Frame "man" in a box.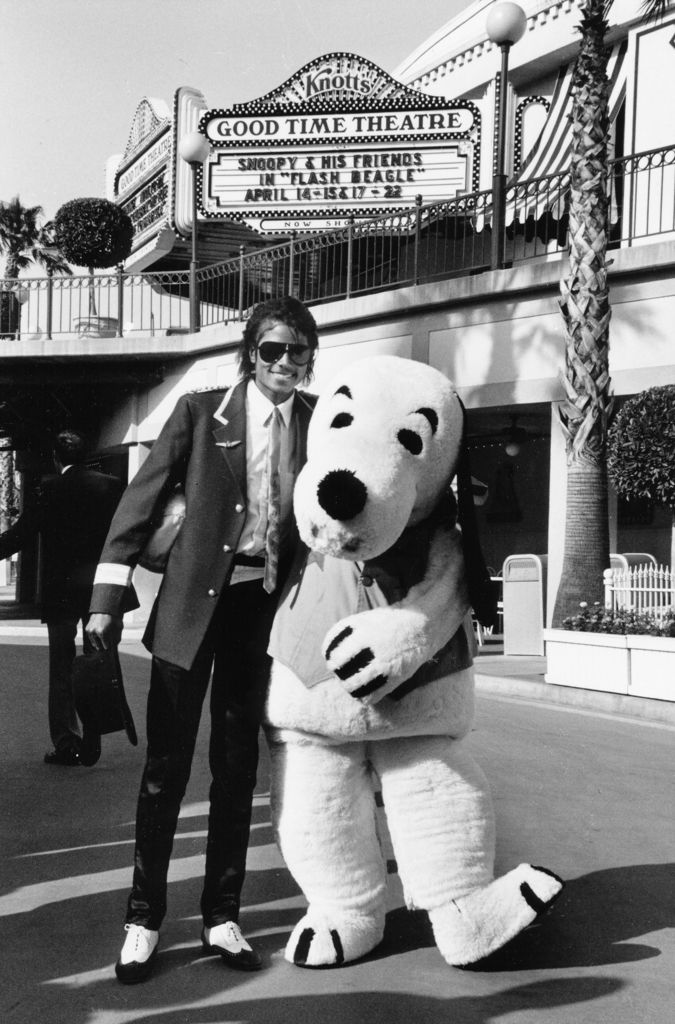
box(0, 428, 141, 758).
